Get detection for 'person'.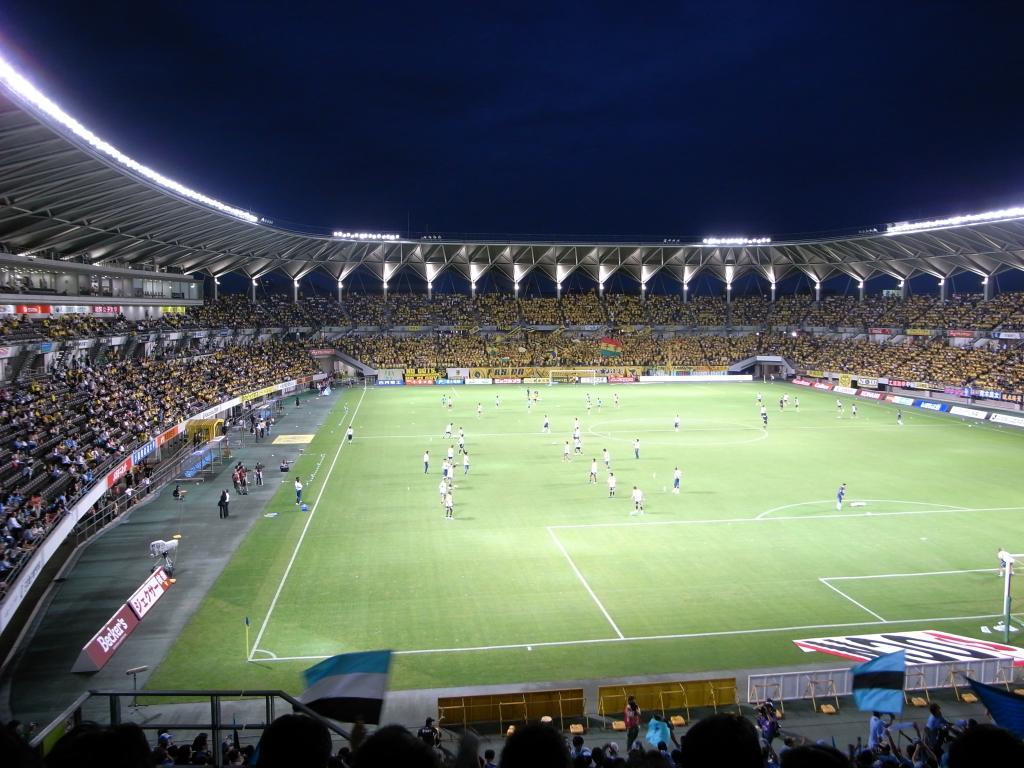
Detection: region(501, 723, 572, 767).
